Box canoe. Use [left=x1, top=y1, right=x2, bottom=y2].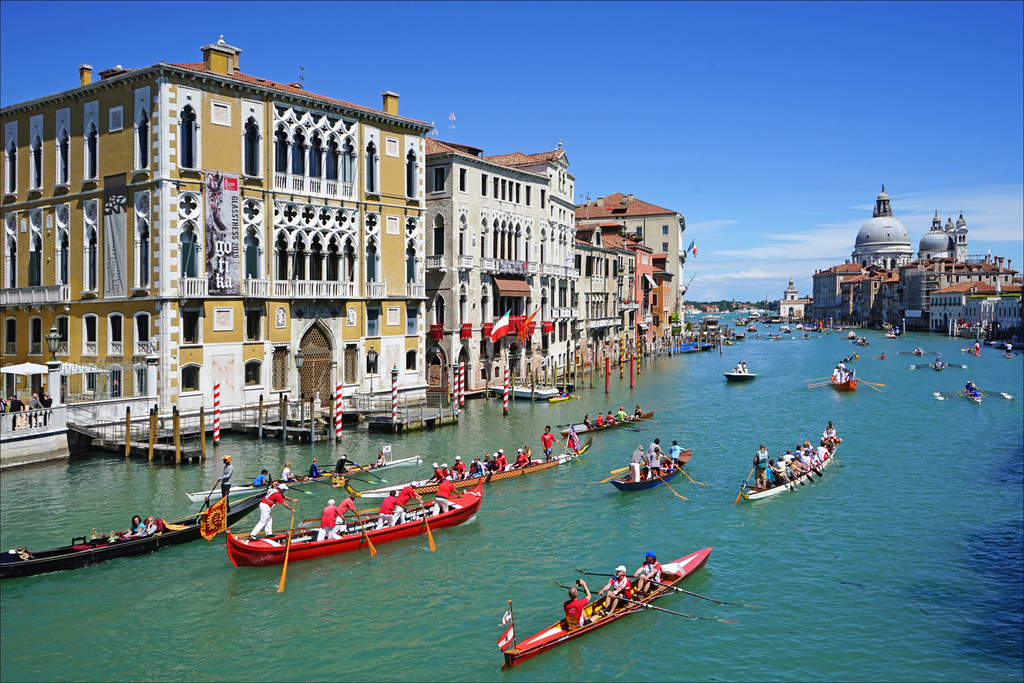
[left=612, top=450, right=694, bottom=493].
